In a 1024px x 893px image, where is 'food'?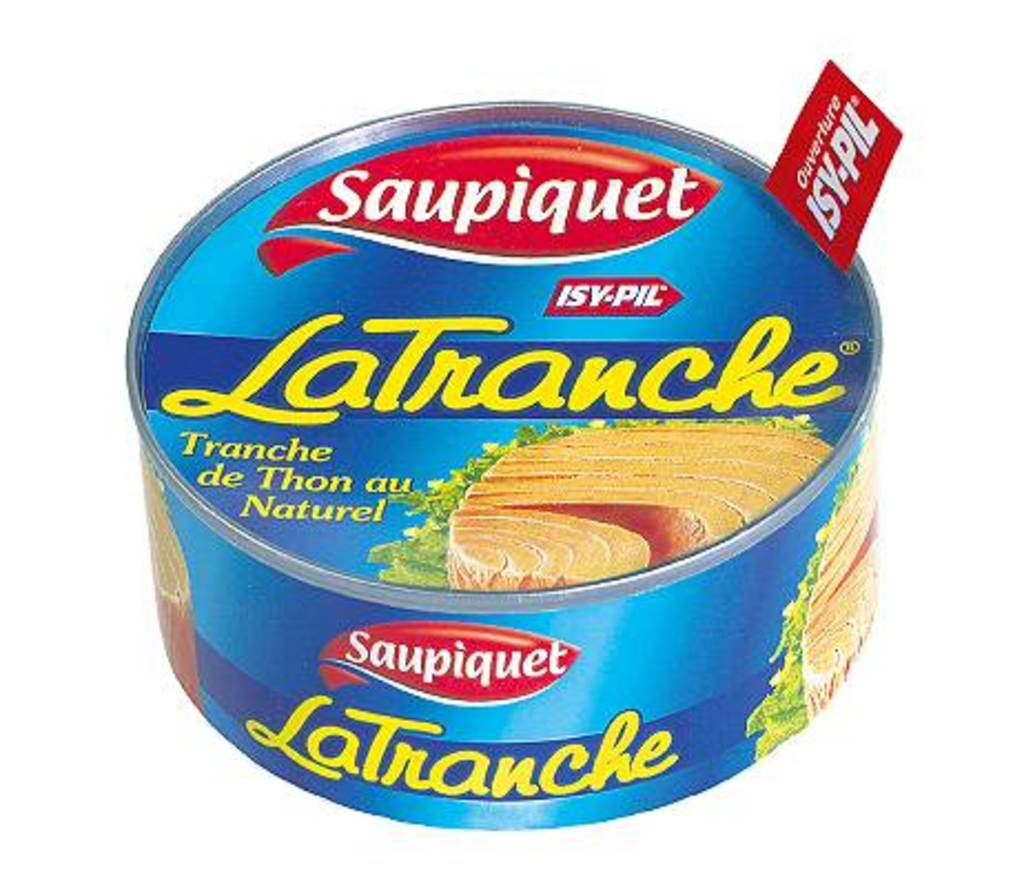
<bbox>135, 129, 873, 682</bbox>.
